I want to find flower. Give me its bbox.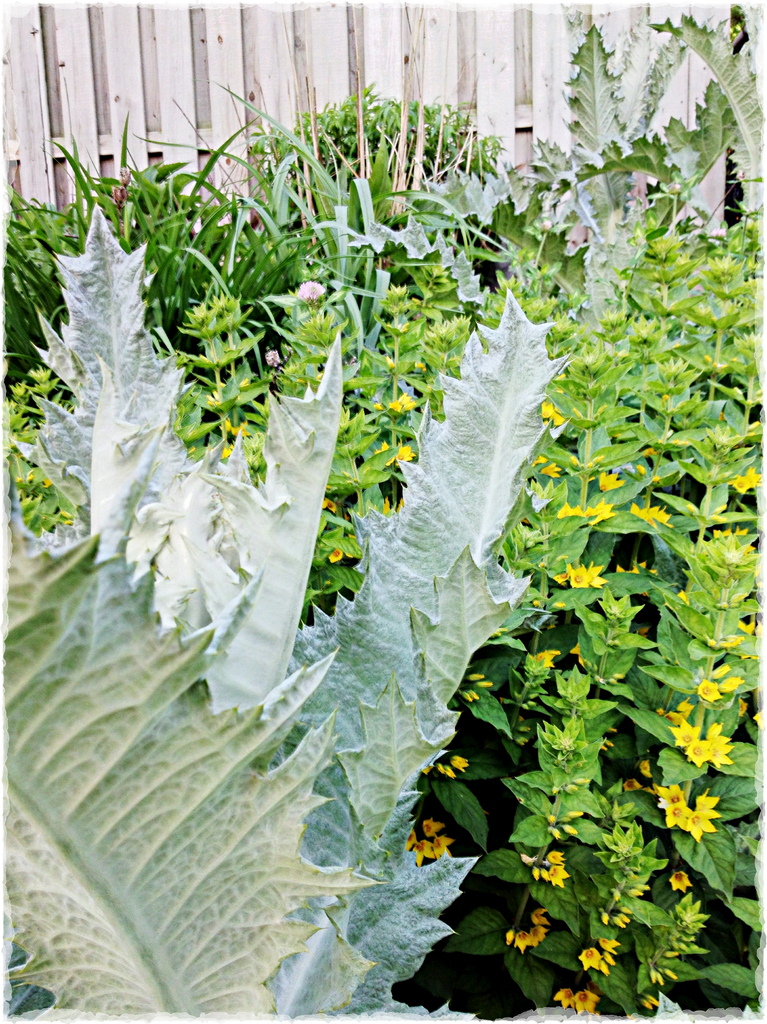
(x1=228, y1=417, x2=250, y2=438).
